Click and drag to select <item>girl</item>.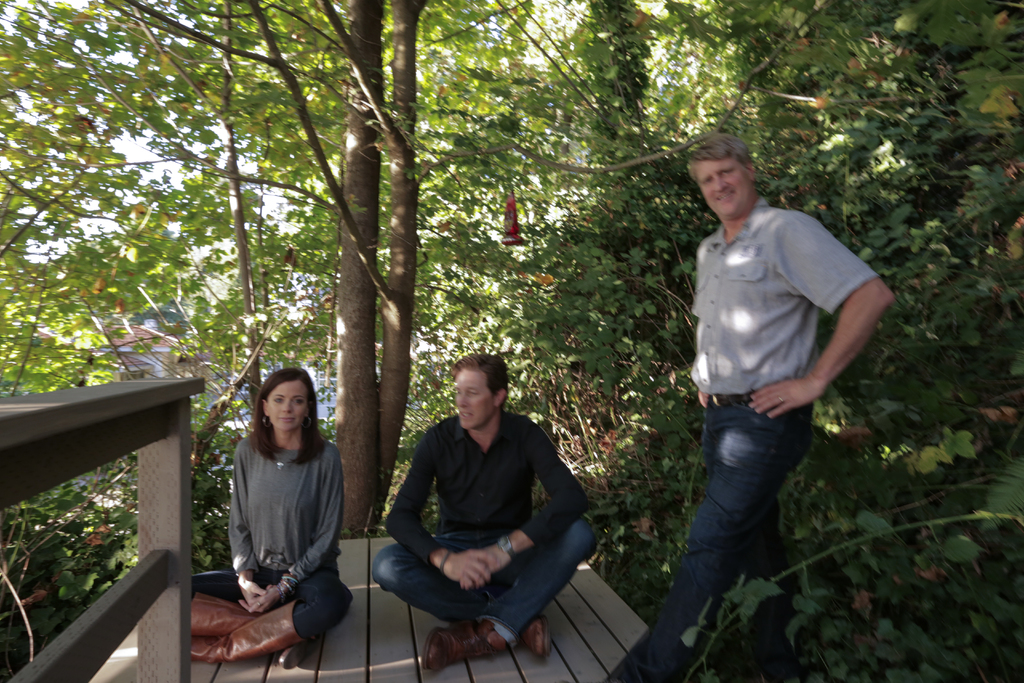
Selection: x1=189, y1=368, x2=353, y2=667.
